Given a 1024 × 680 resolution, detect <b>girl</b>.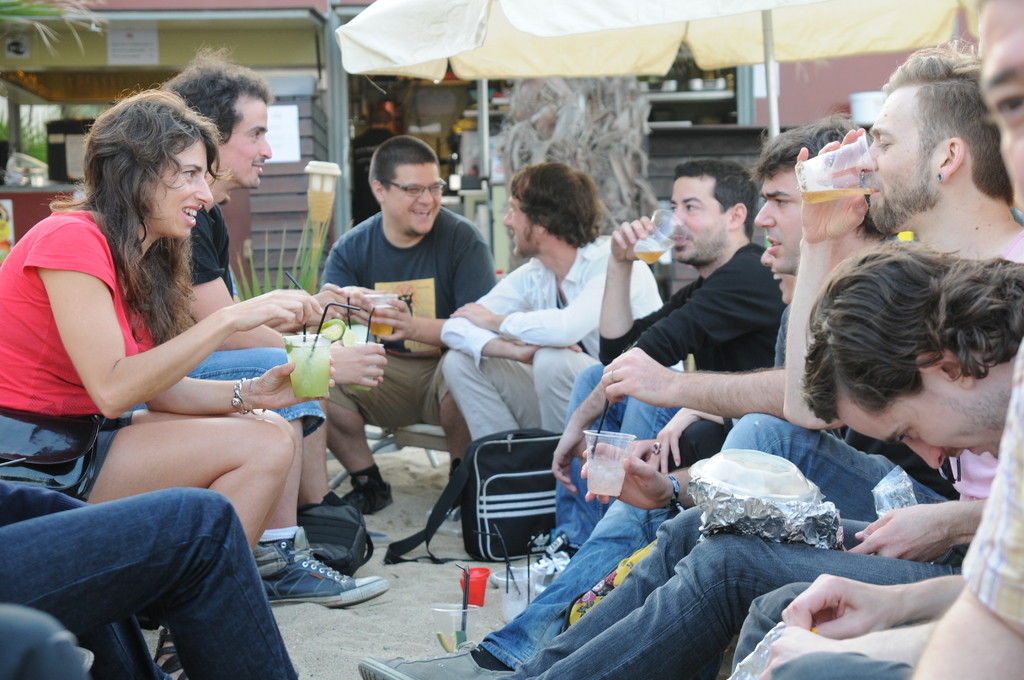
Rect(0, 84, 330, 679).
